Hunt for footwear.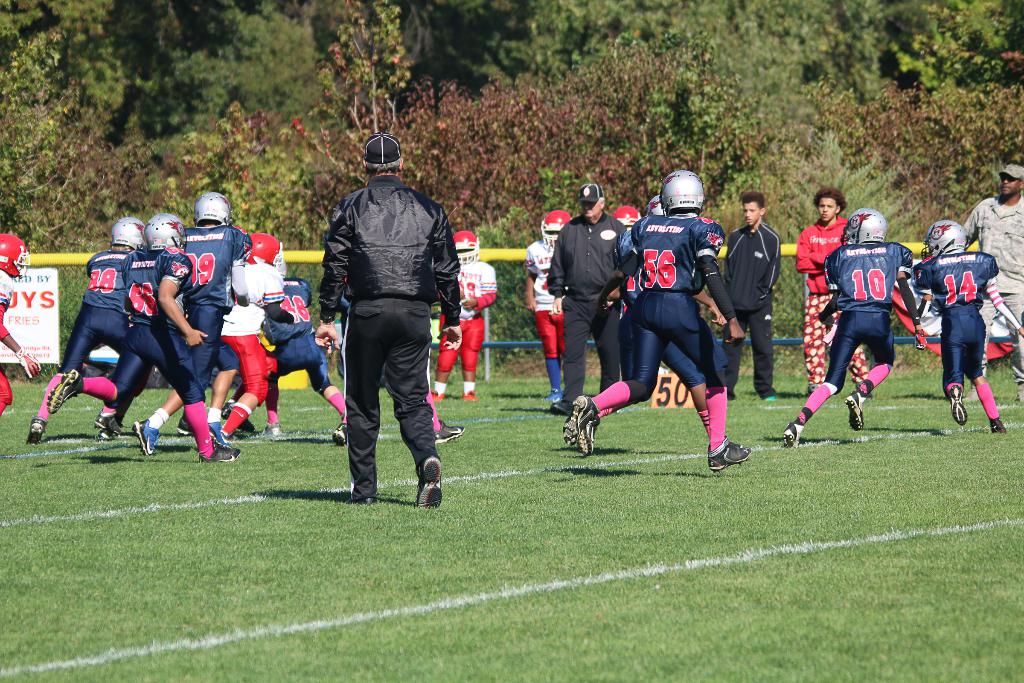
Hunted down at {"x1": 260, "y1": 418, "x2": 279, "y2": 440}.
